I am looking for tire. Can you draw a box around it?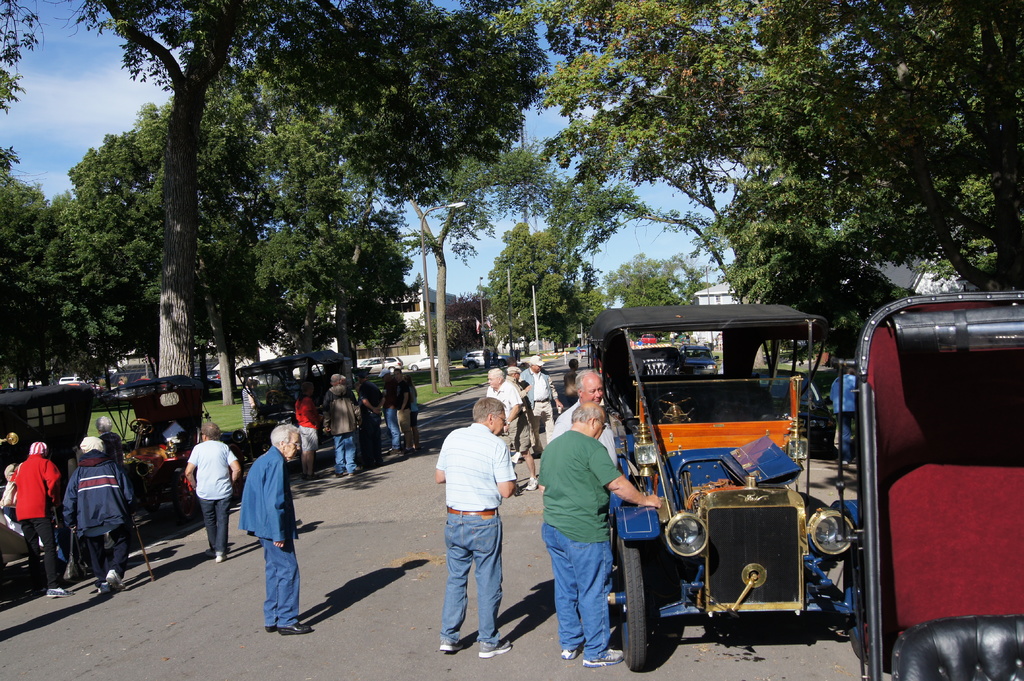
Sure, the bounding box is rect(410, 363, 418, 371).
